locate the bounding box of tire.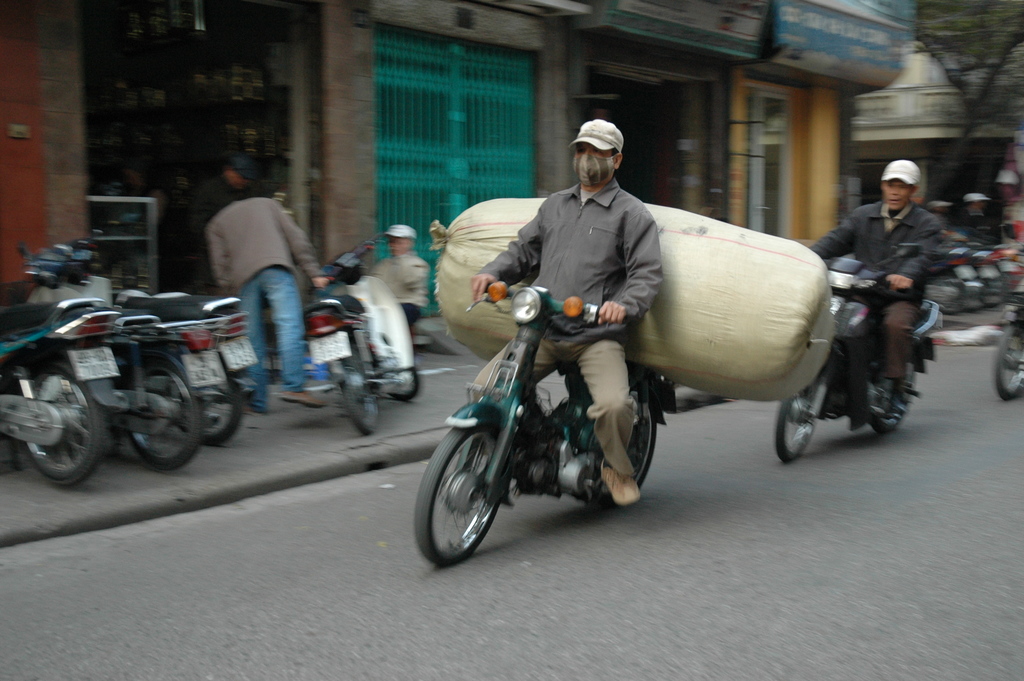
Bounding box: {"x1": 340, "y1": 349, "x2": 378, "y2": 438}.
